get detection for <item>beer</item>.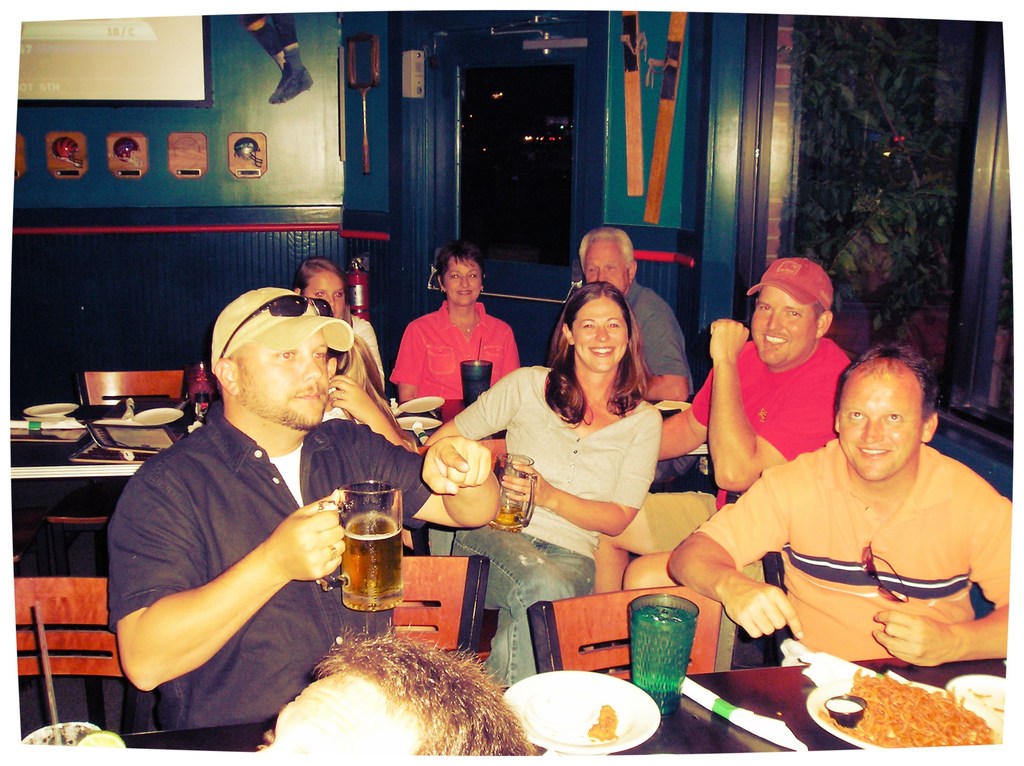
Detection: bbox(341, 511, 404, 610).
